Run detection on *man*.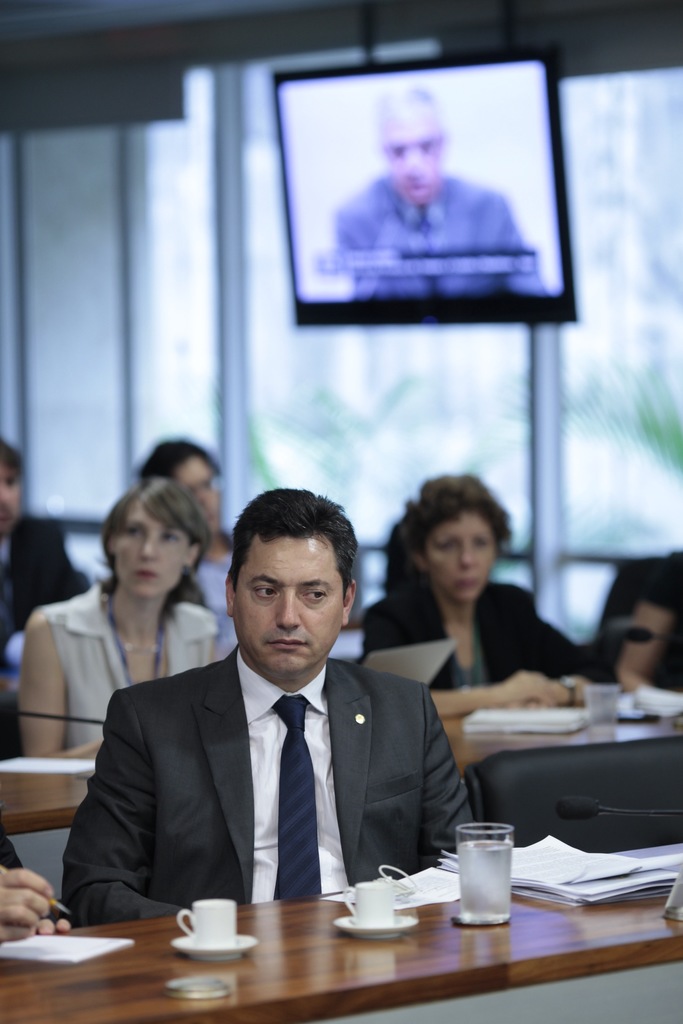
Result: l=71, t=514, r=475, b=937.
